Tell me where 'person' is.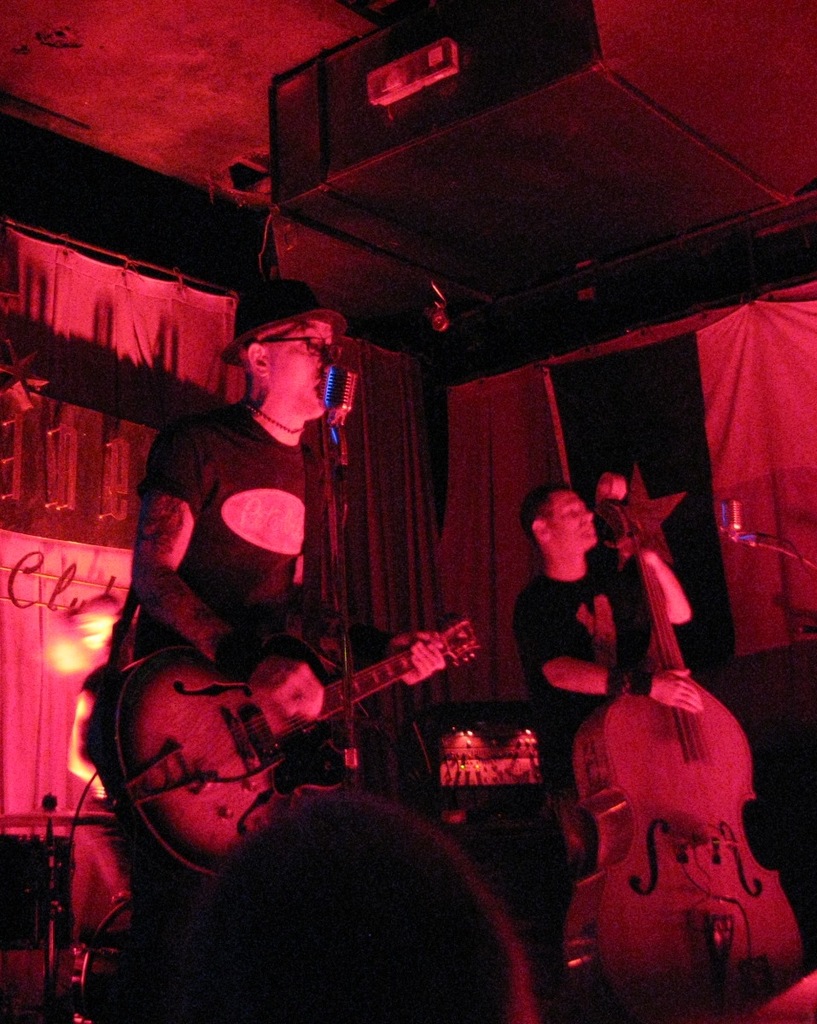
'person' is at 511:463:696:928.
